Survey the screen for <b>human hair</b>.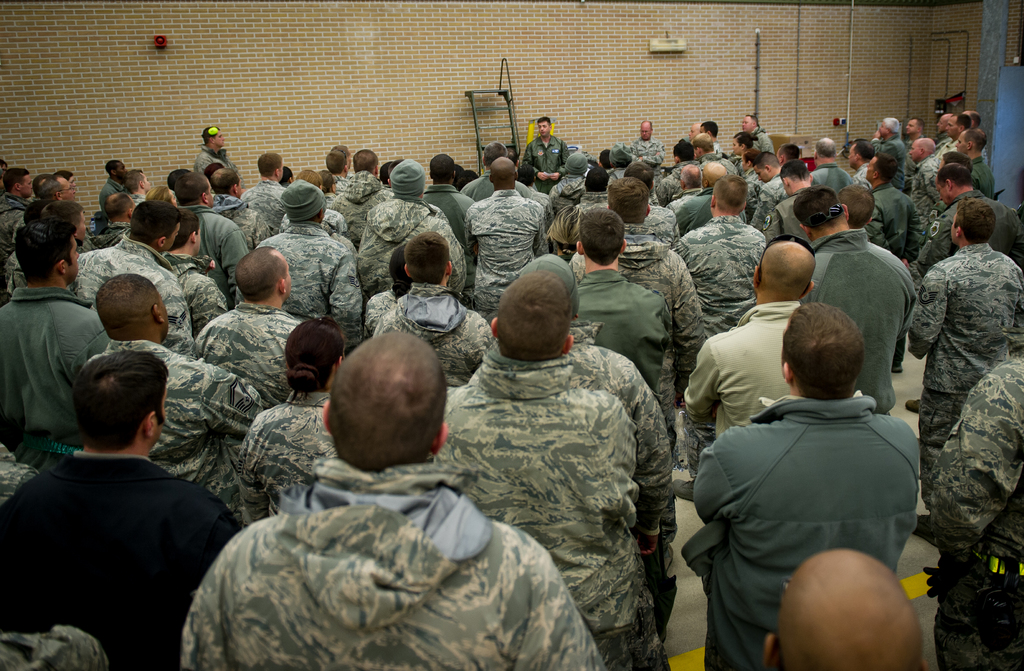
Survey found: detection(505, 143, 519, 162).
